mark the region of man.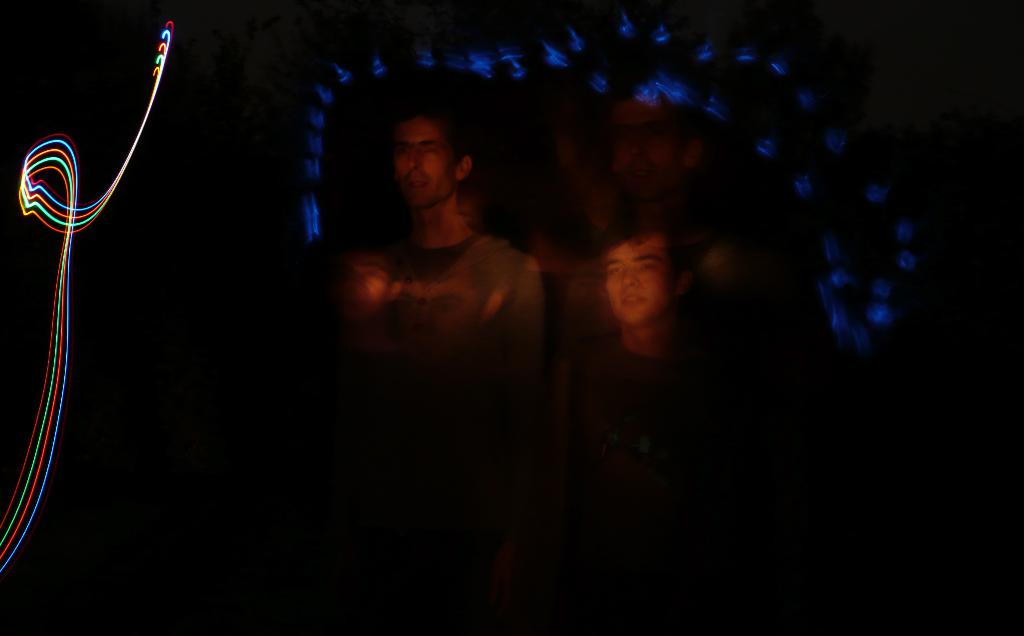
Region: {"x1": 307, "y1": 99, "x2": 567, "y2": 385}.
